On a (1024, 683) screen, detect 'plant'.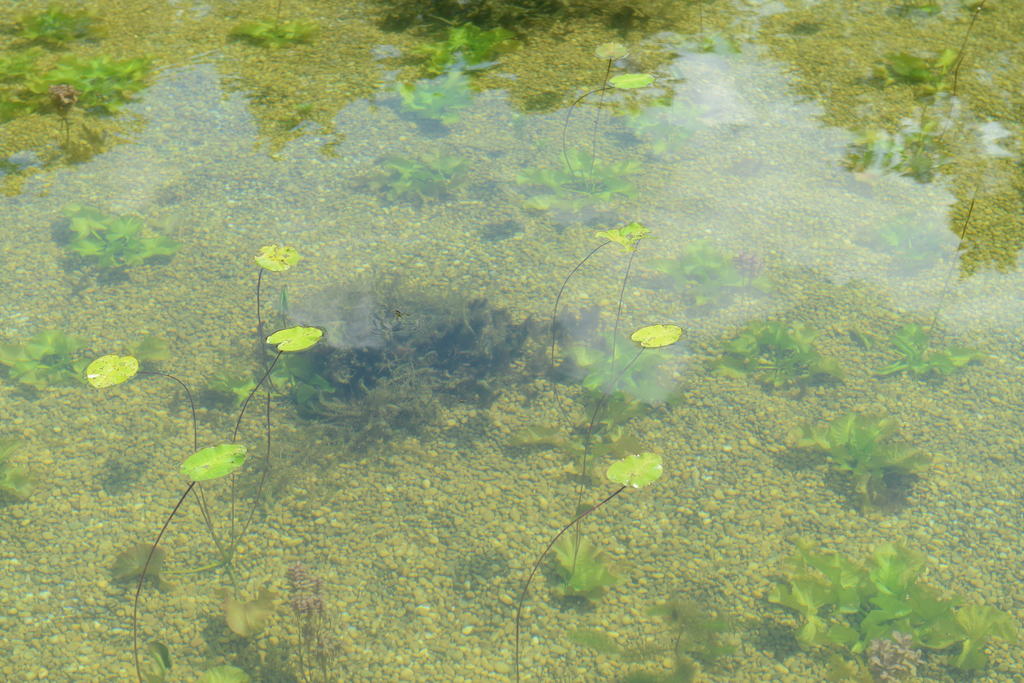
l=81, t=239, r=325, b=682.
